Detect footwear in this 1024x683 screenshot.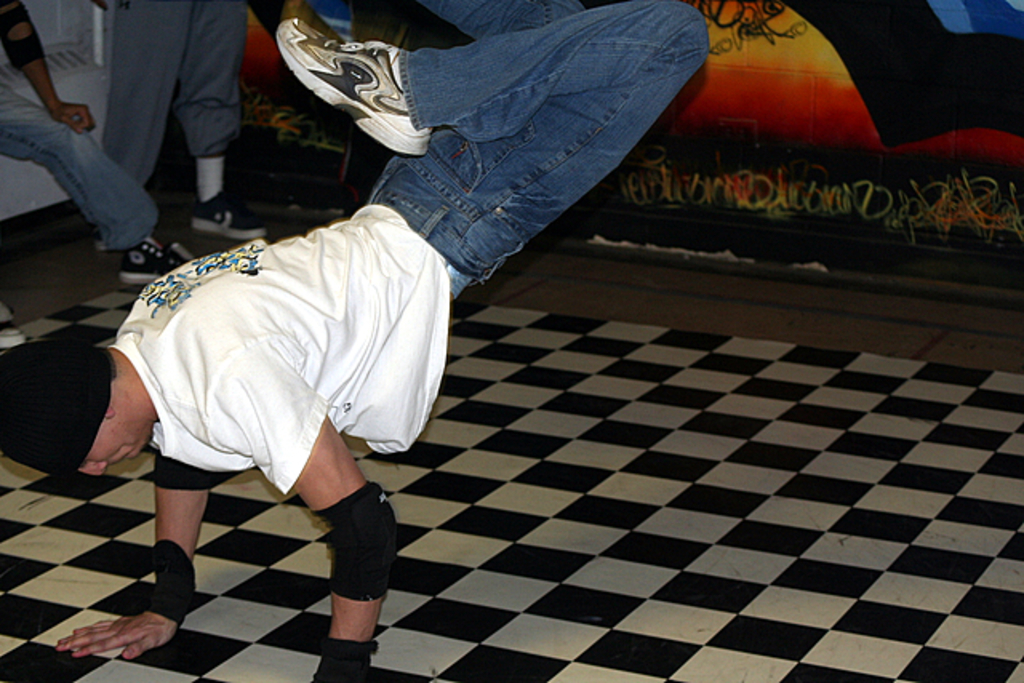
Detection: select_region(259, 8, 434, 157).
